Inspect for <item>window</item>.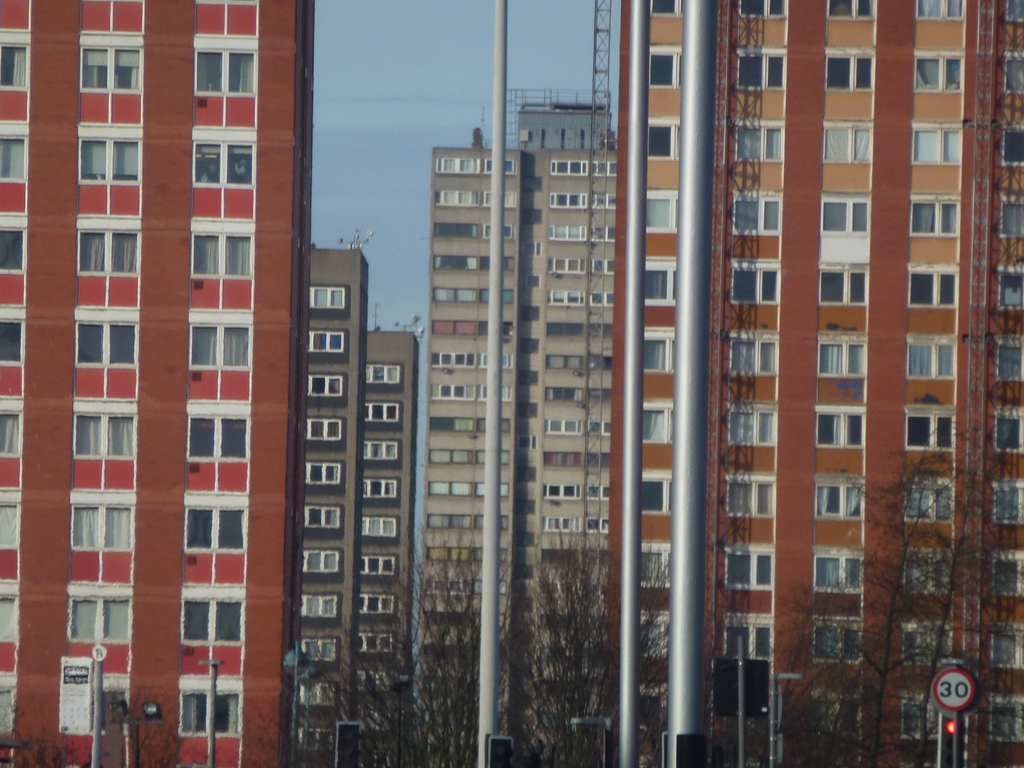
Inspection: 641:398:674:442.
